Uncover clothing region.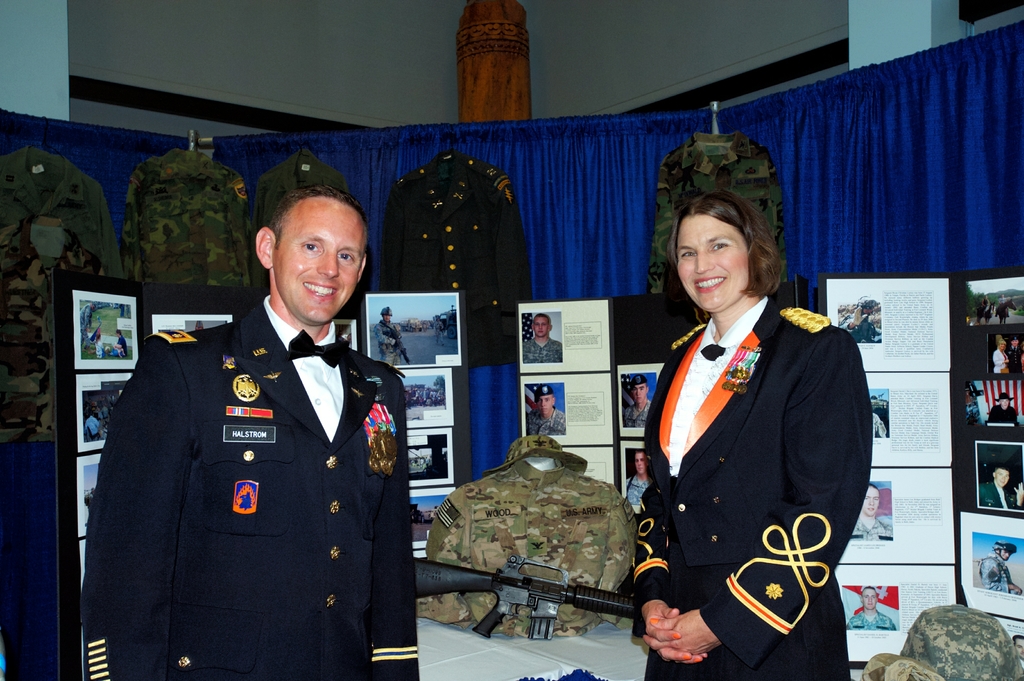
Uncovered: Rect(981, 550, 1021, 595).
